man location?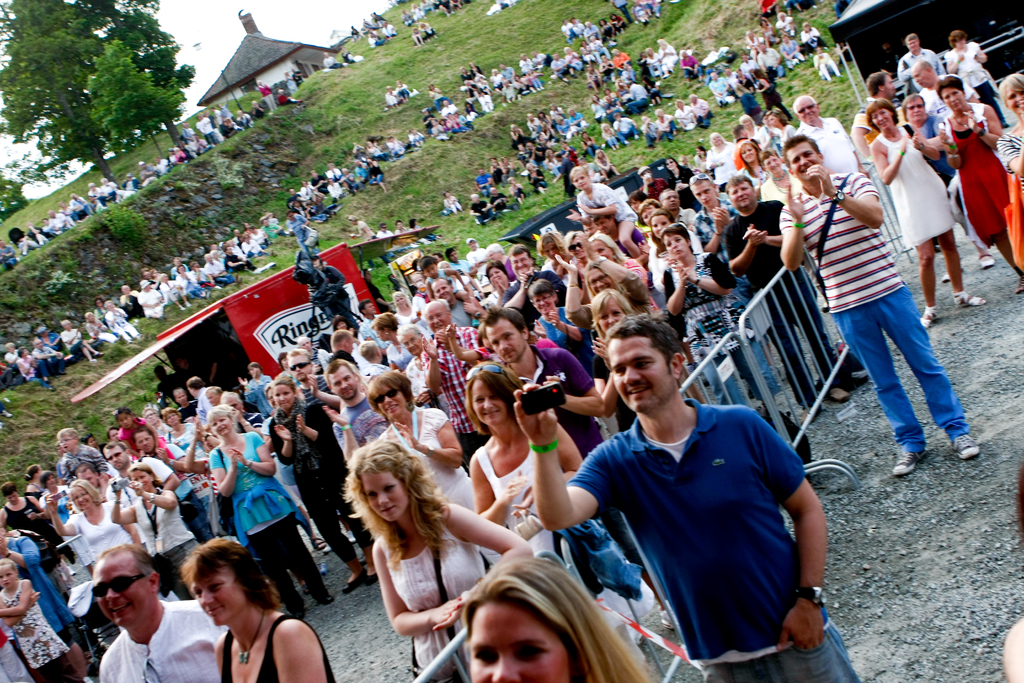
{"x1": 98, "y1": 445, "x2": 178, "y2": 538}
